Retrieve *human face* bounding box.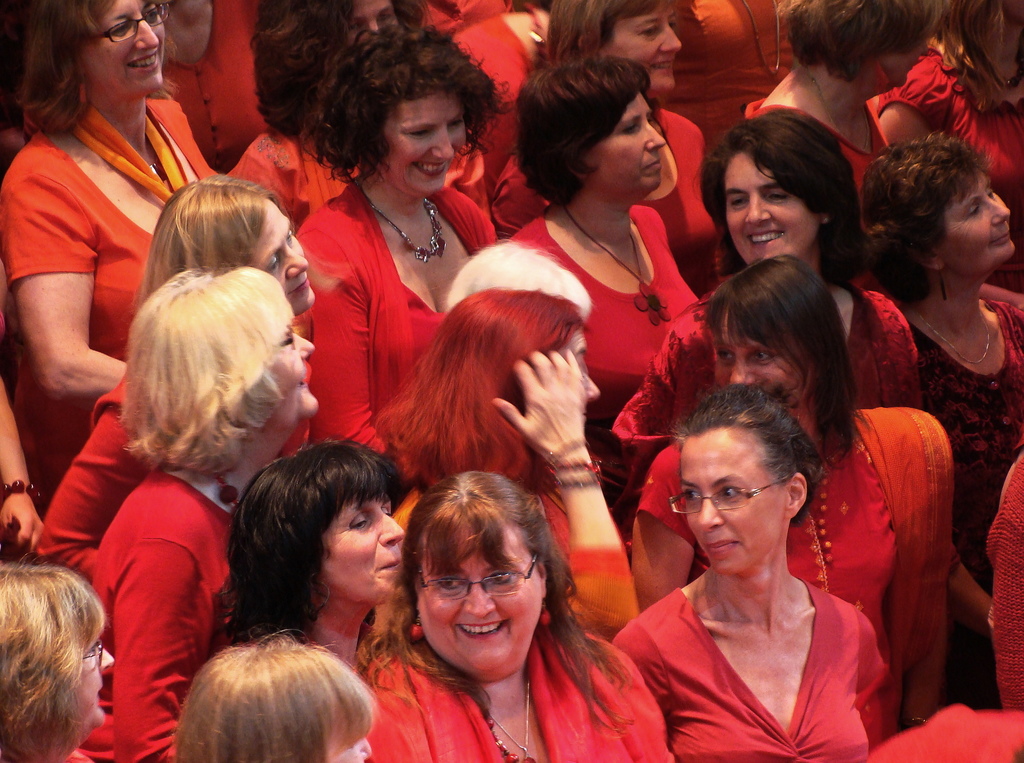
Bounding box: BBox(607, 7, 684, 93).
